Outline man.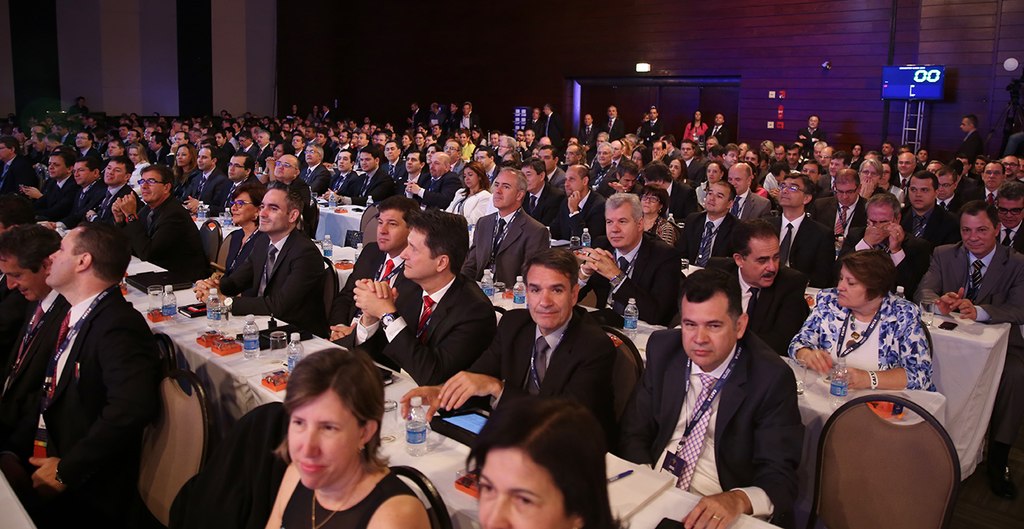
Outline: 540/166/607/244.
